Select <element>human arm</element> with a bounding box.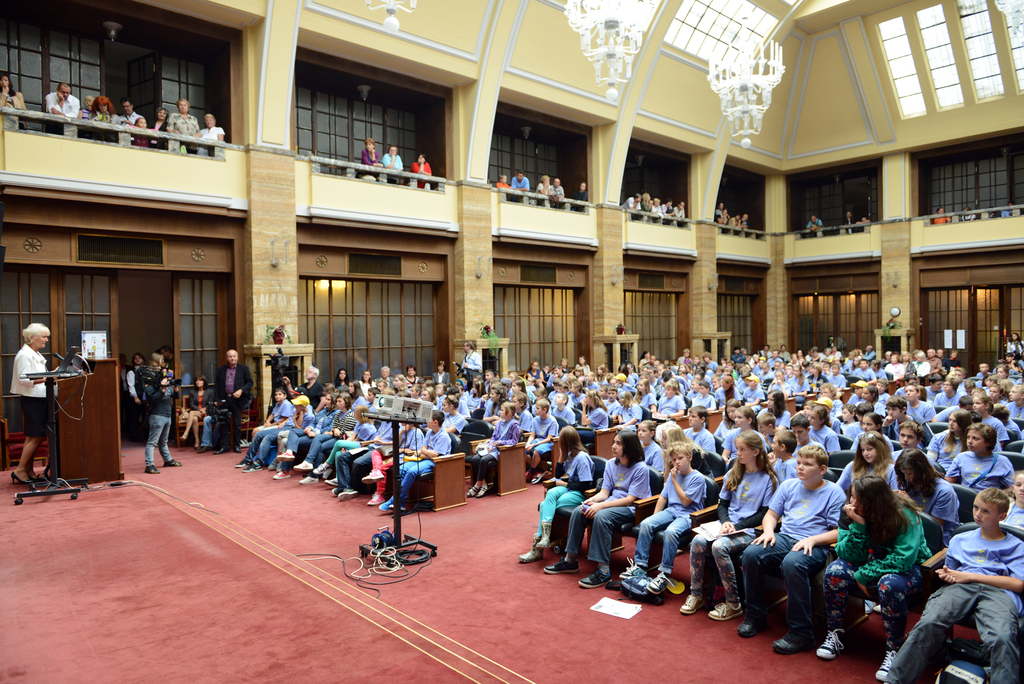
943,545,1023,594.
